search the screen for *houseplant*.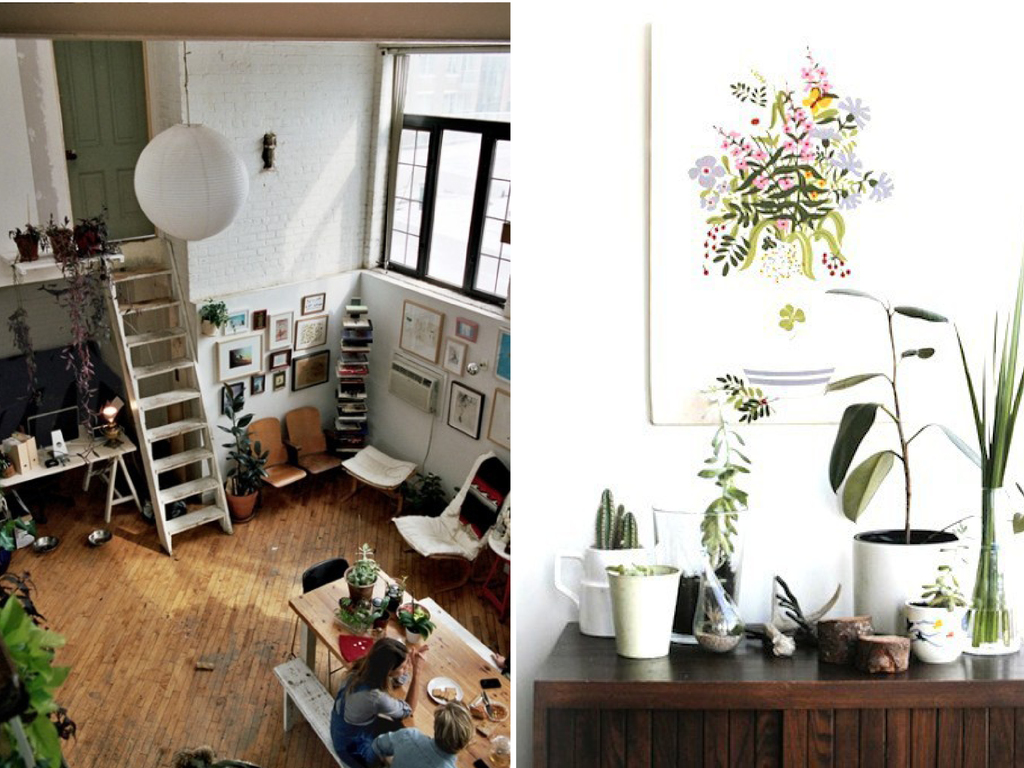
Found at rect(342, 542, 378, 600).
